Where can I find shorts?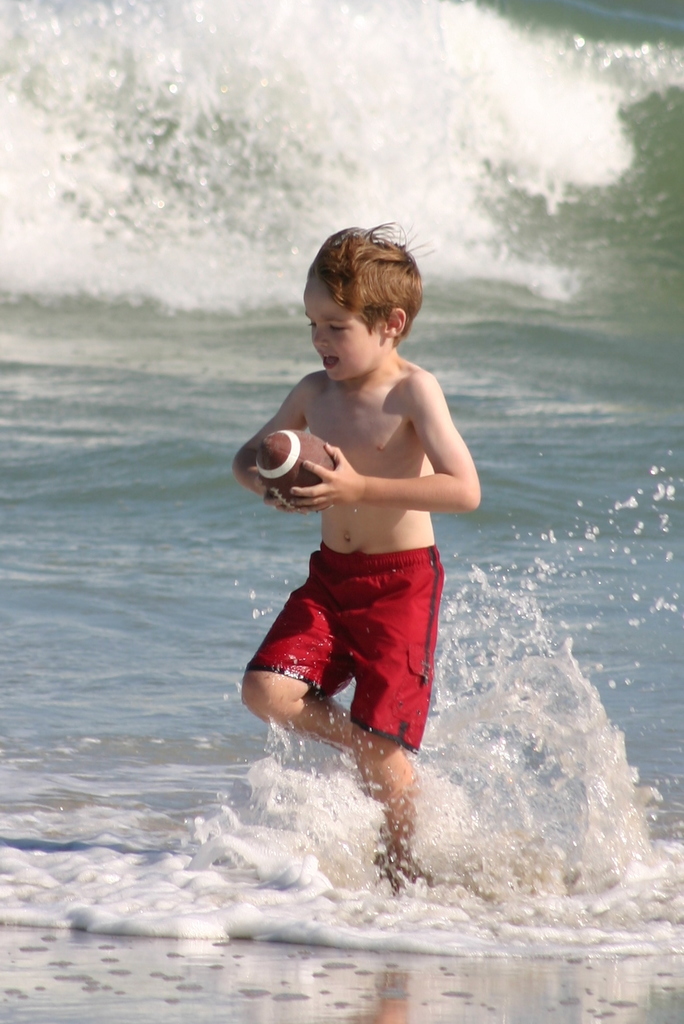
You can find it at left=242, top=540, right=443, bottom=757.
